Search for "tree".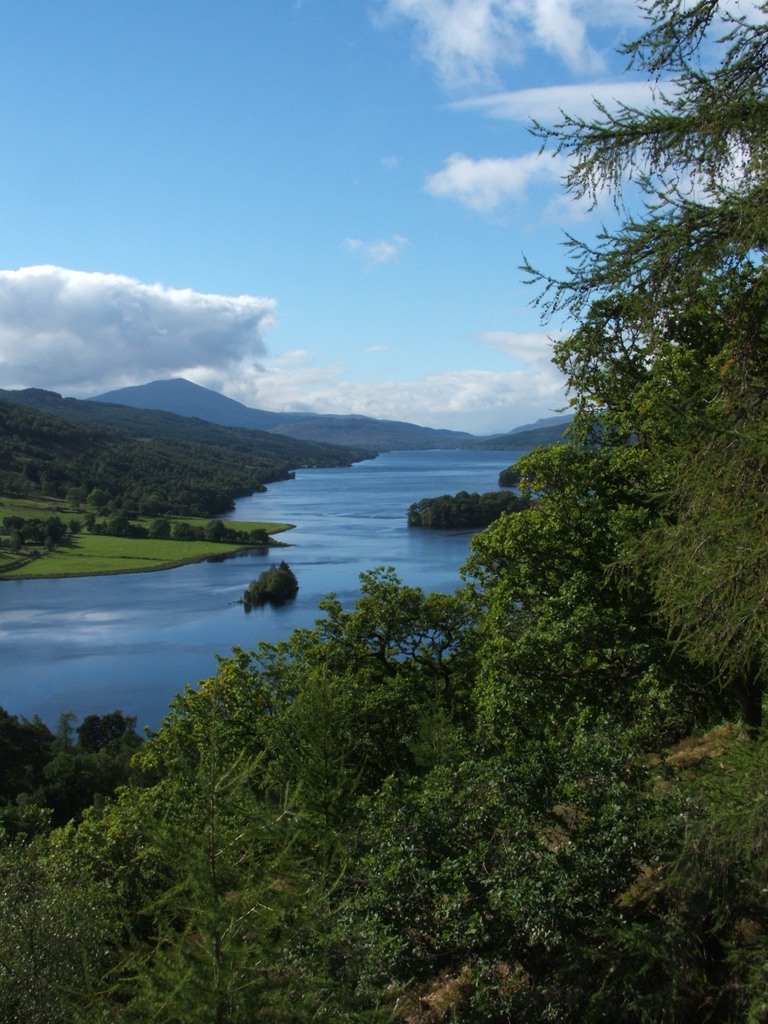
Found at x1=175, y1=525, x2=204, y2=549.
